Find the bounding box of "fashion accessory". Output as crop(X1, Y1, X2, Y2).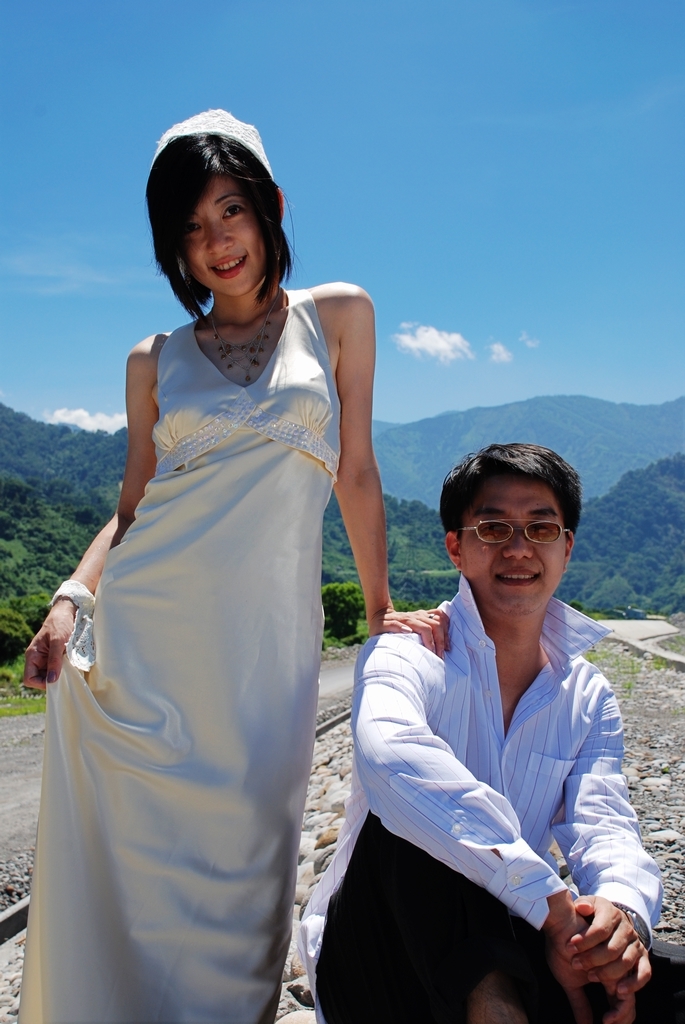
crop(212, 291, 281, 383).
